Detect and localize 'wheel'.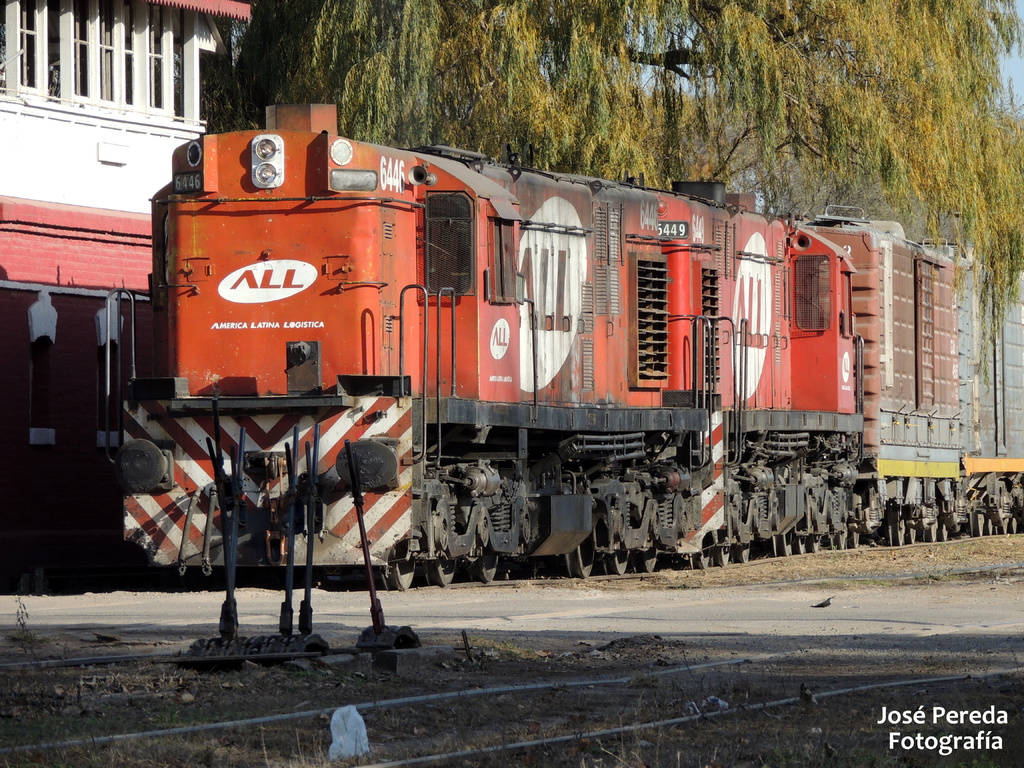
Localized at (604, 543, 630, 579).
